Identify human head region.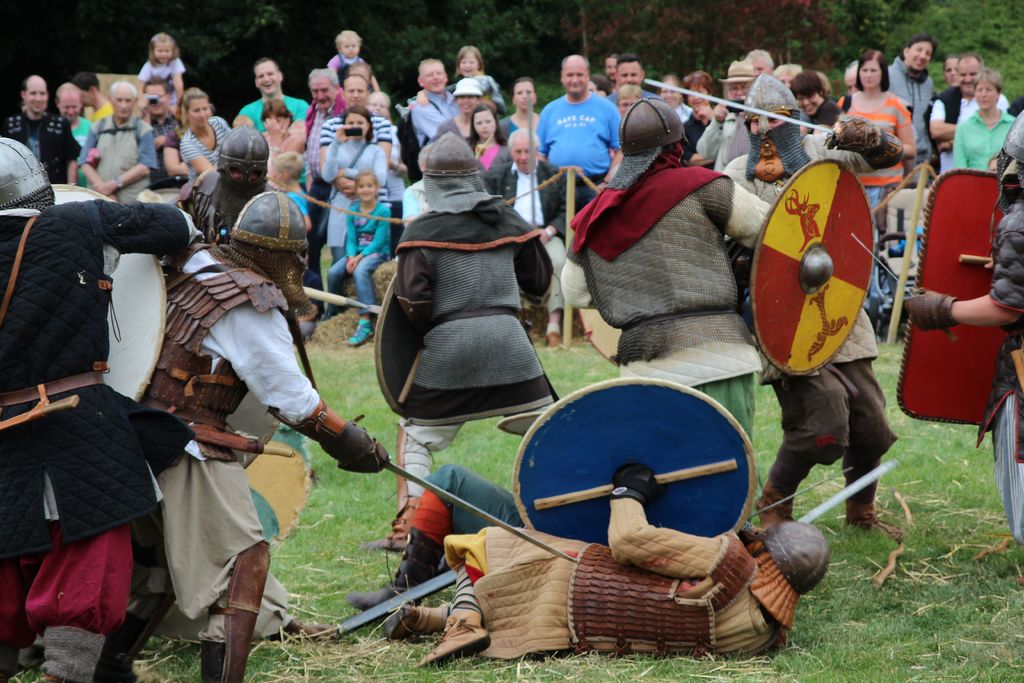
Region: 600 53 620 81.
